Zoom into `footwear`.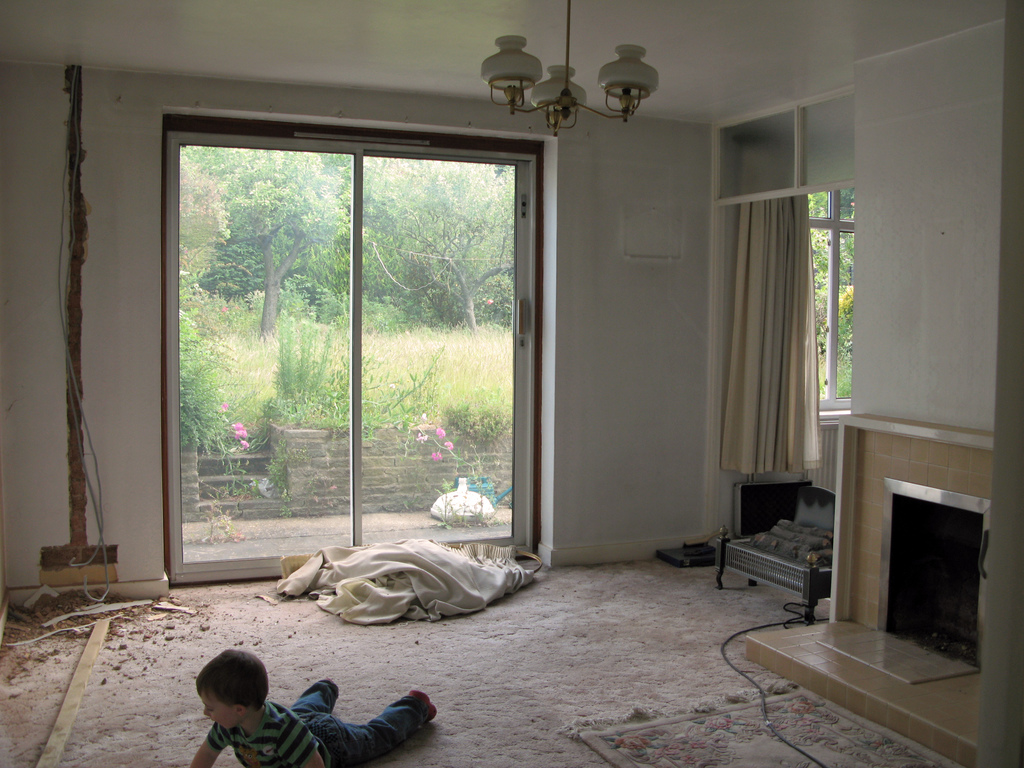
Zoom target: l=408, t=686, r=438, b=722.
